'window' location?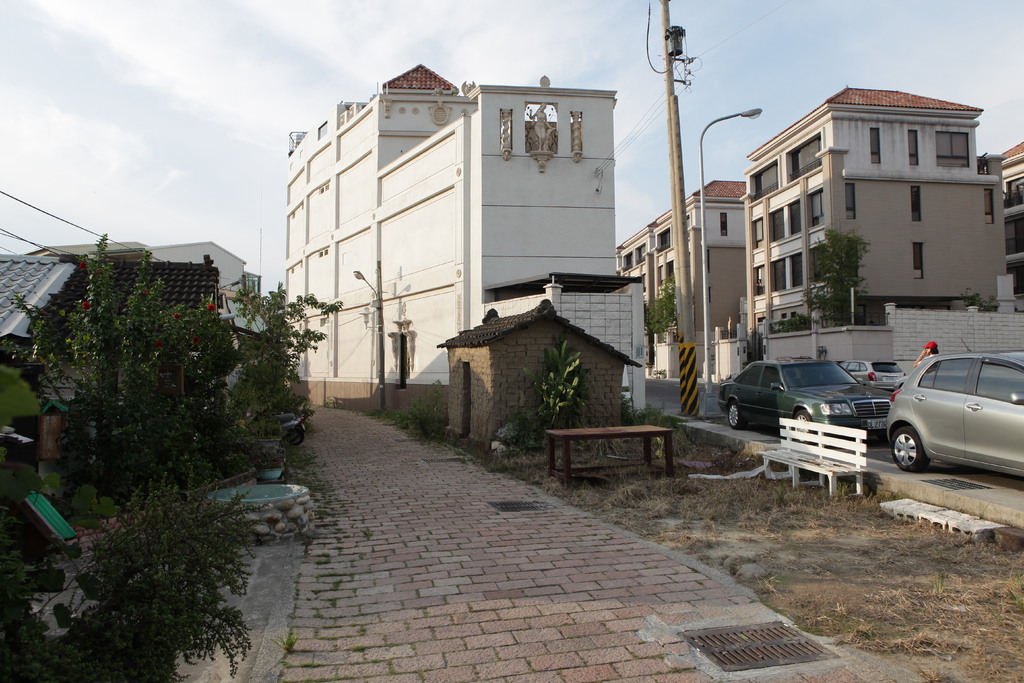
666/258/674/281
